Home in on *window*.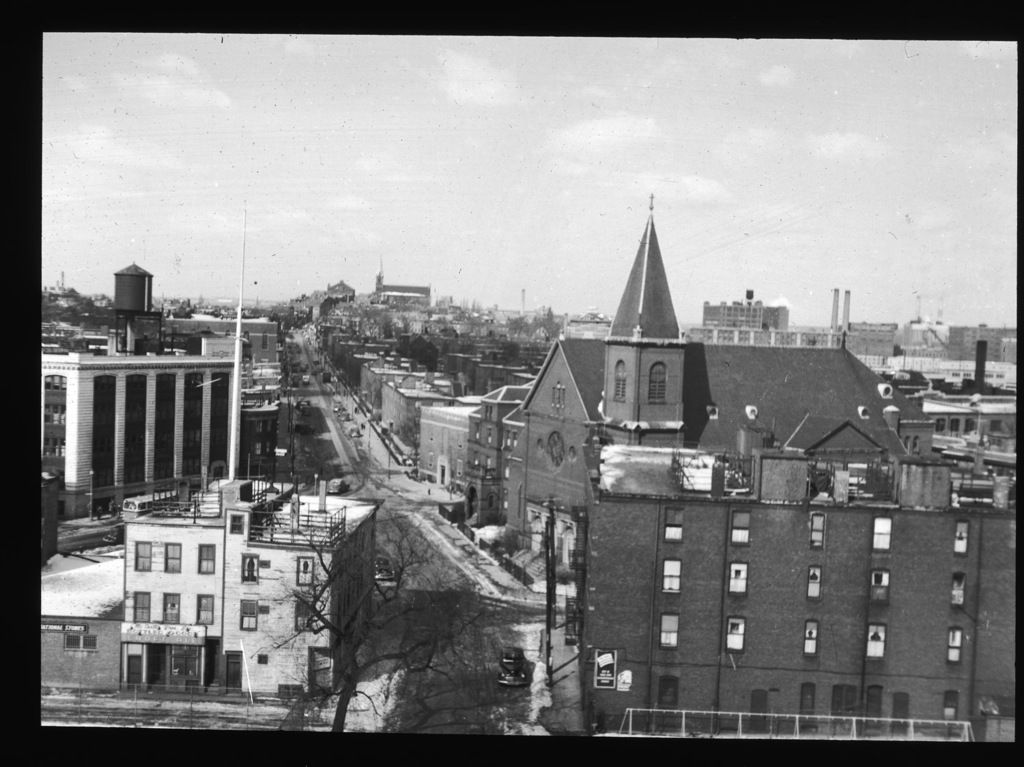
Homed in at <bbox>650, 361, 667, 404</bbox>.
